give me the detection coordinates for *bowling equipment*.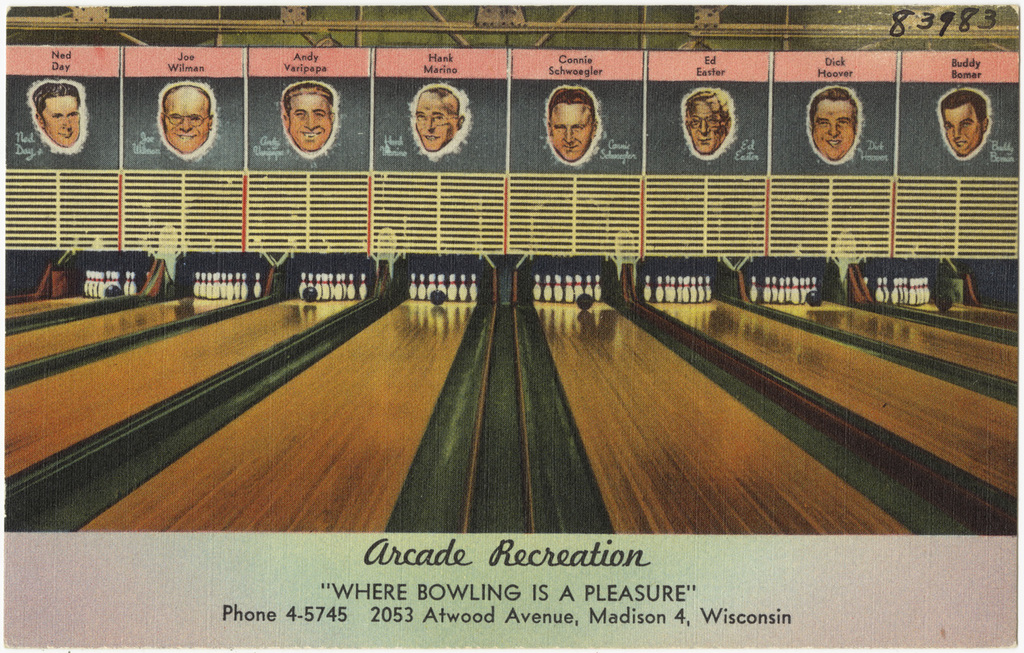
detection(933, 291, 955, 312).
